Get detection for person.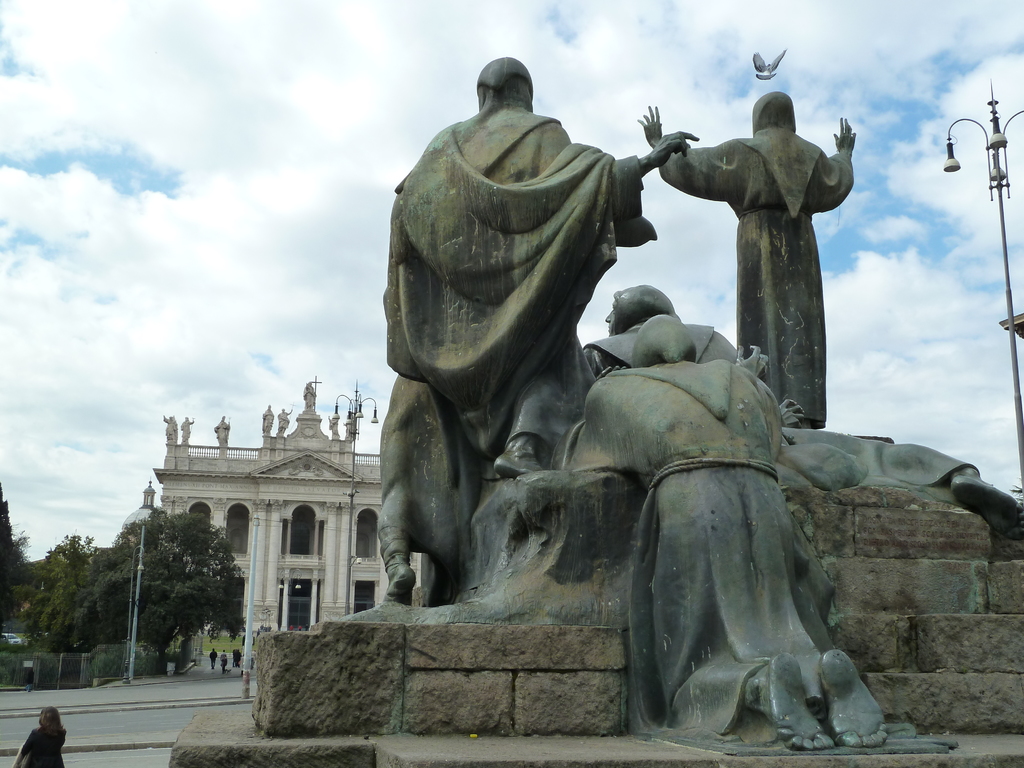
Detection: 13/709/61/767.
